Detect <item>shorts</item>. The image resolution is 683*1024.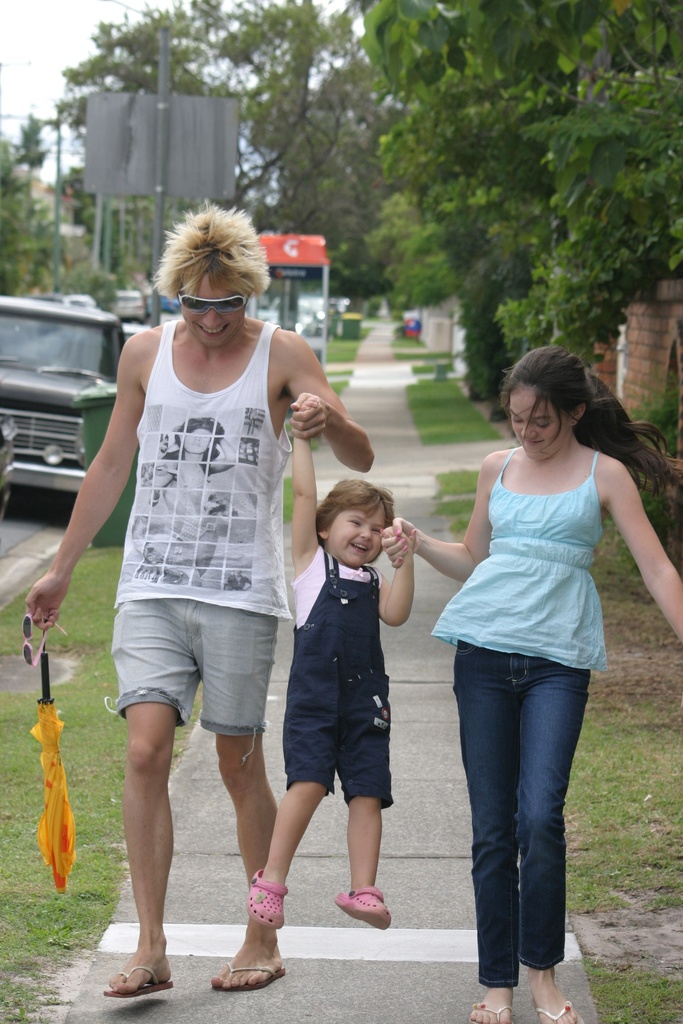
left=281, top=678, right=390, bottom=809.
